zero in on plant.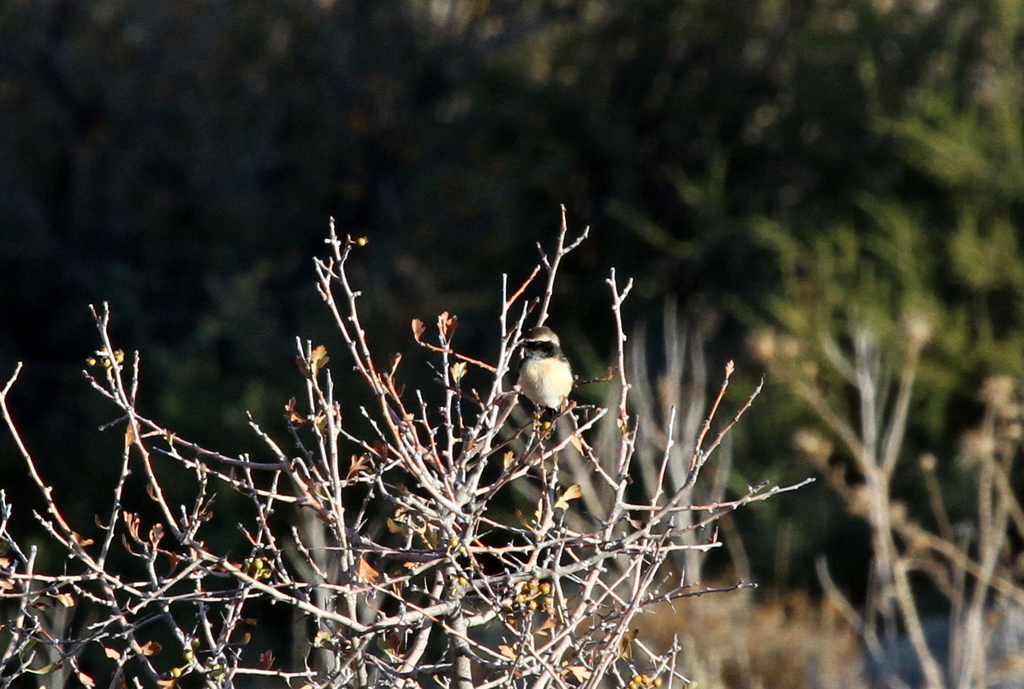
Zeroed in: {"left": 809, "top": 364, "right": 1023, "bottom": 688}.
